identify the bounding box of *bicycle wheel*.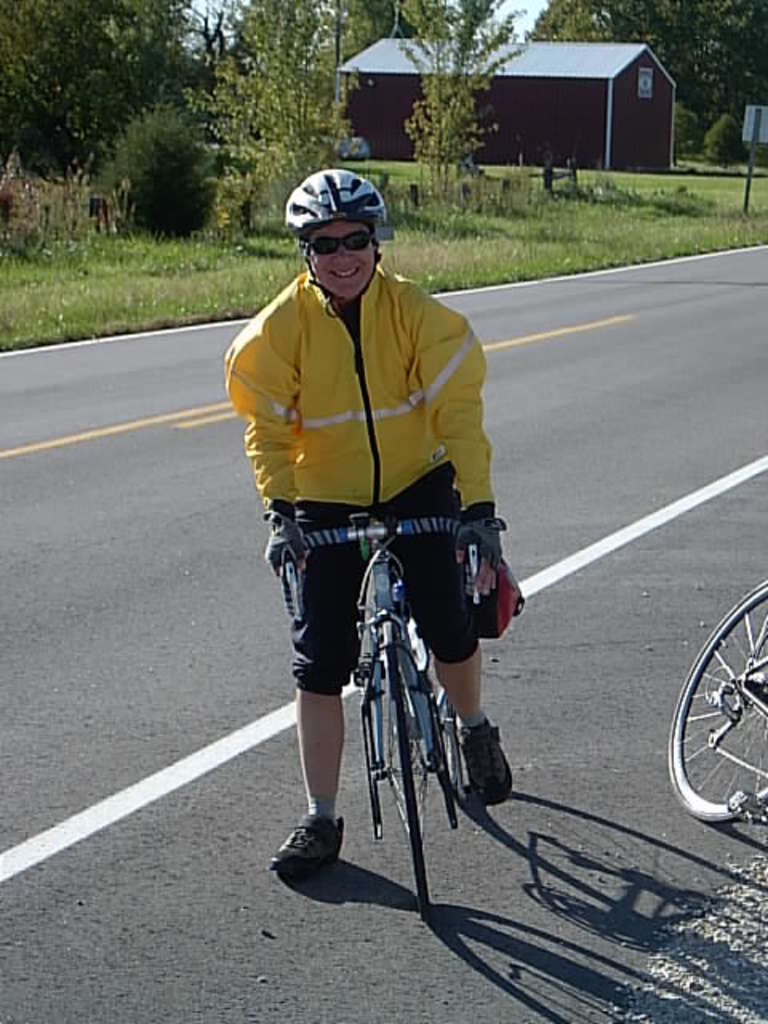
<region>378, 642, 435, 907</region>.
